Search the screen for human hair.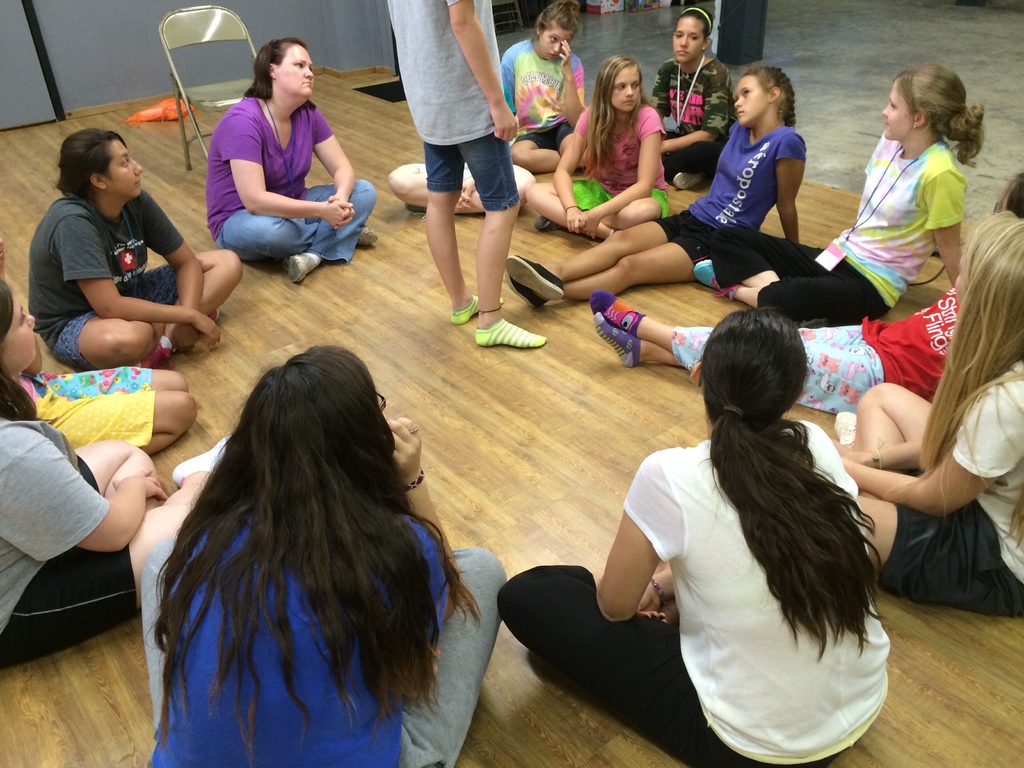
Found at bbox(700, 308, 888, 659).
